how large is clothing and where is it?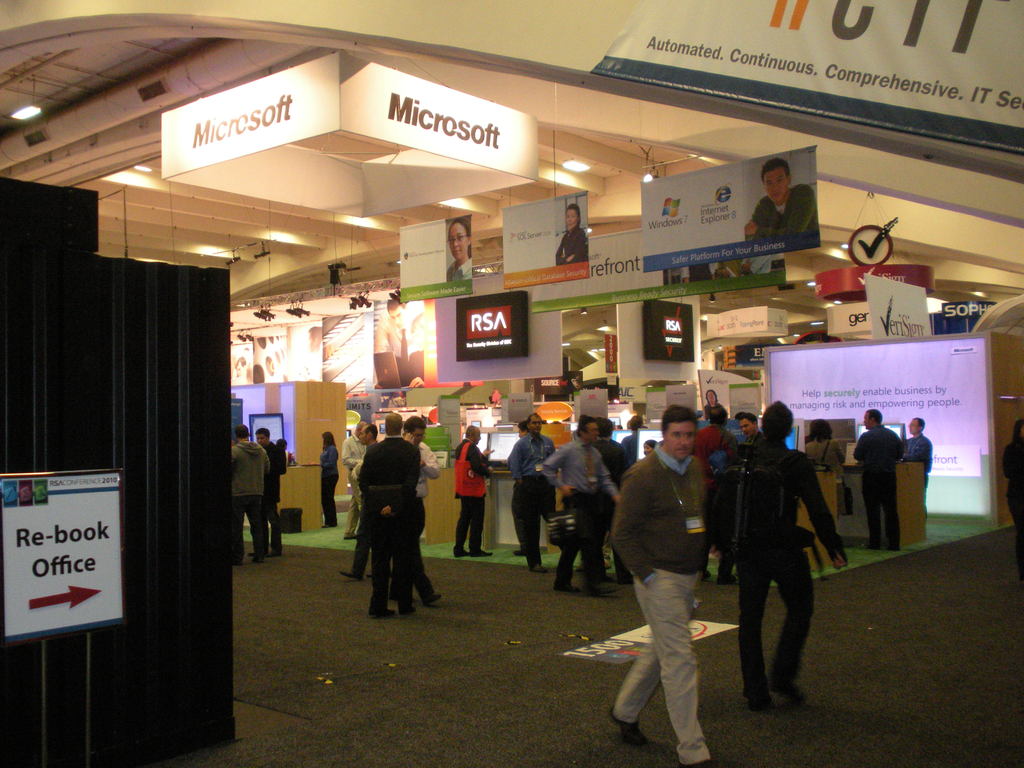
Bounding box: (left=285, top=449, right=295, bottom=466).
